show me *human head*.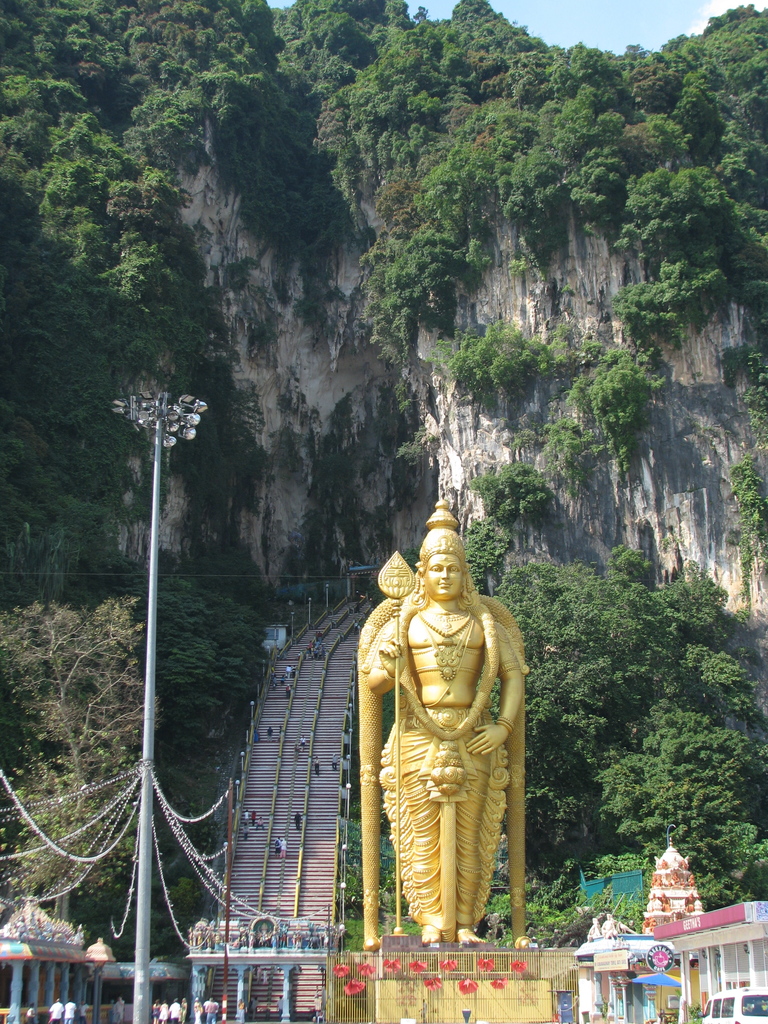
*human head* is here: 414/519/484/627.
